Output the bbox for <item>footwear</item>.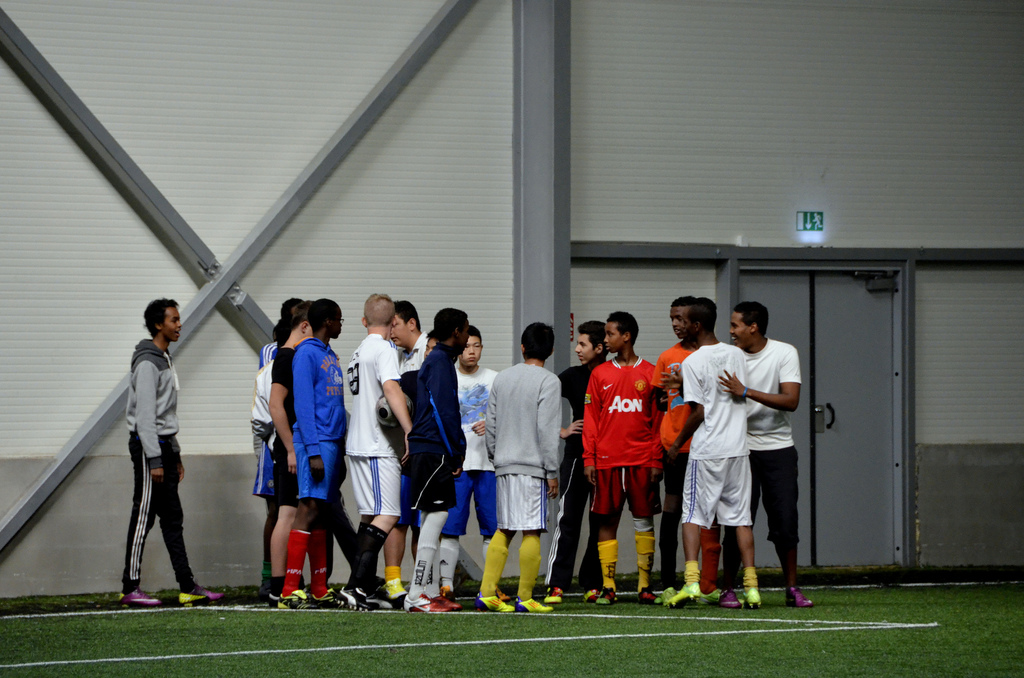
Rect(513, 595, 555, 612).
